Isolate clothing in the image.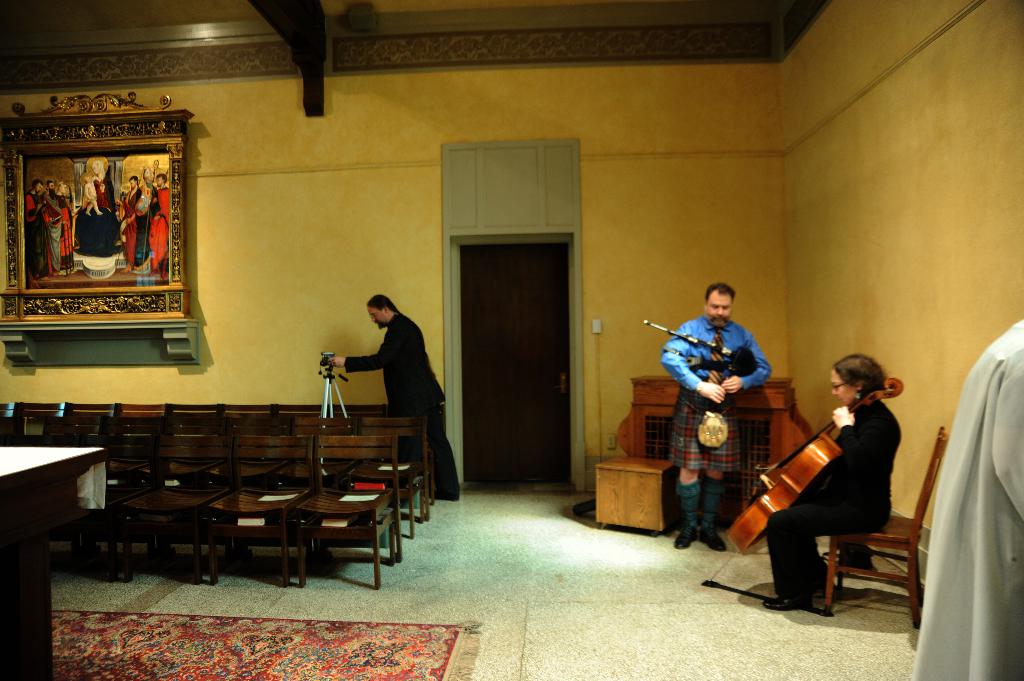
Isolated region: 678,477,723,523.
